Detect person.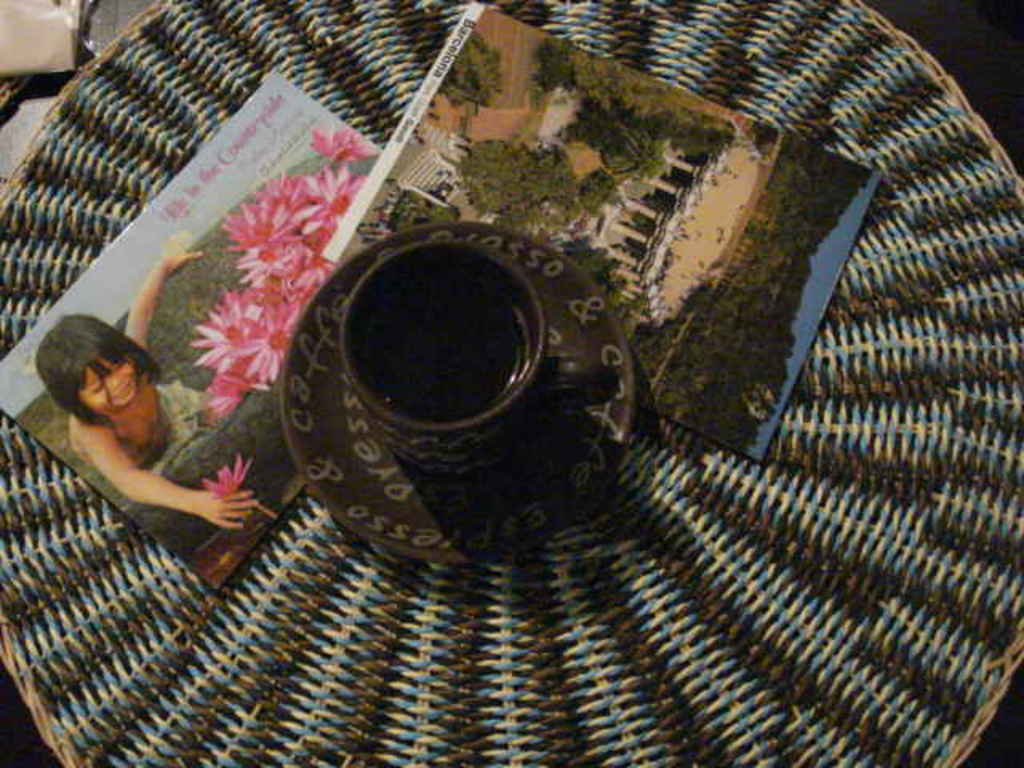
Detected at select_region(35, 242, 256, 528).
